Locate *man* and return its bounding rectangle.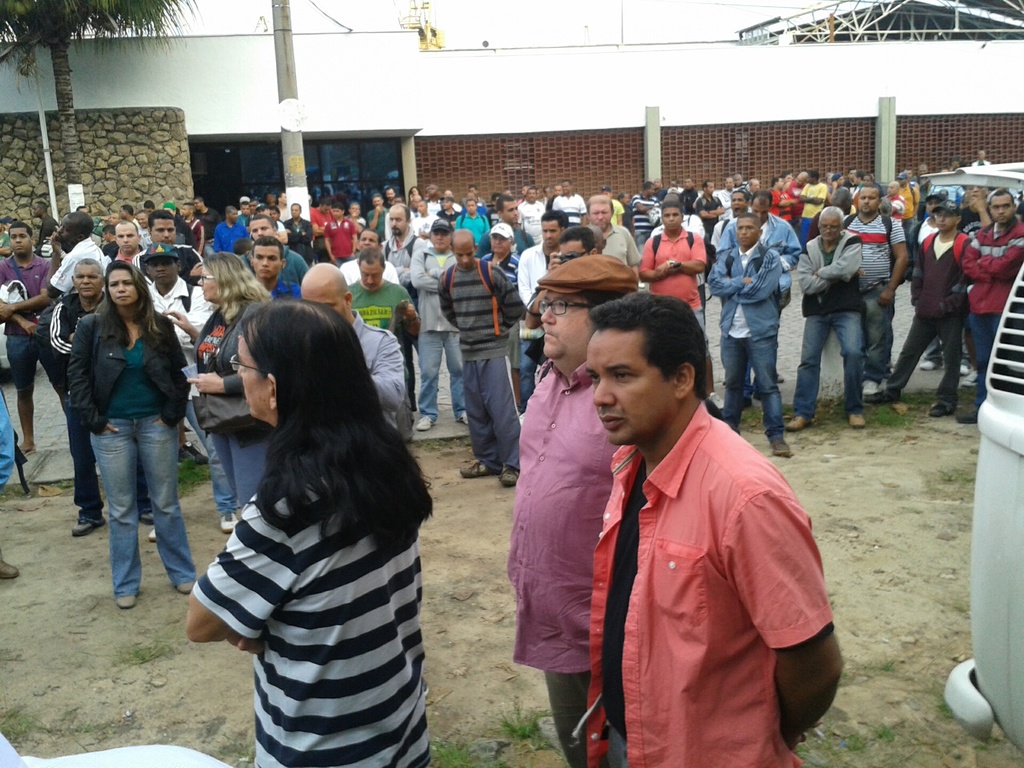
l=515, t=205, r=571, b=427.
